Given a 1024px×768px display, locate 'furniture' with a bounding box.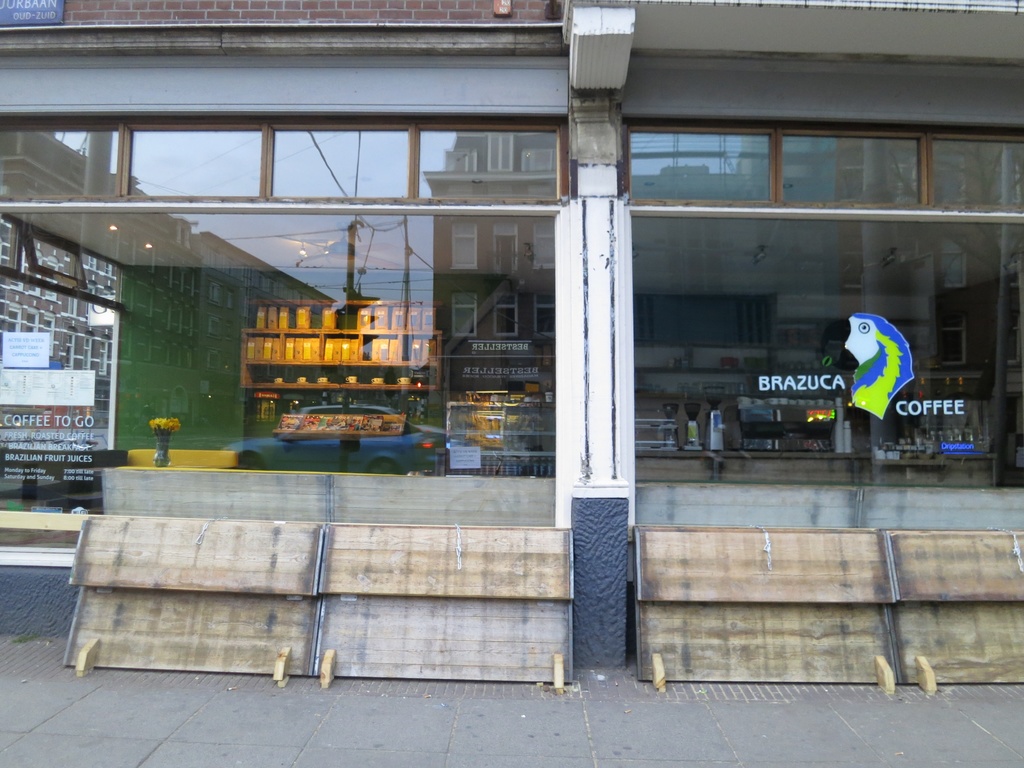
Located: (314, 520, 572, 696).
